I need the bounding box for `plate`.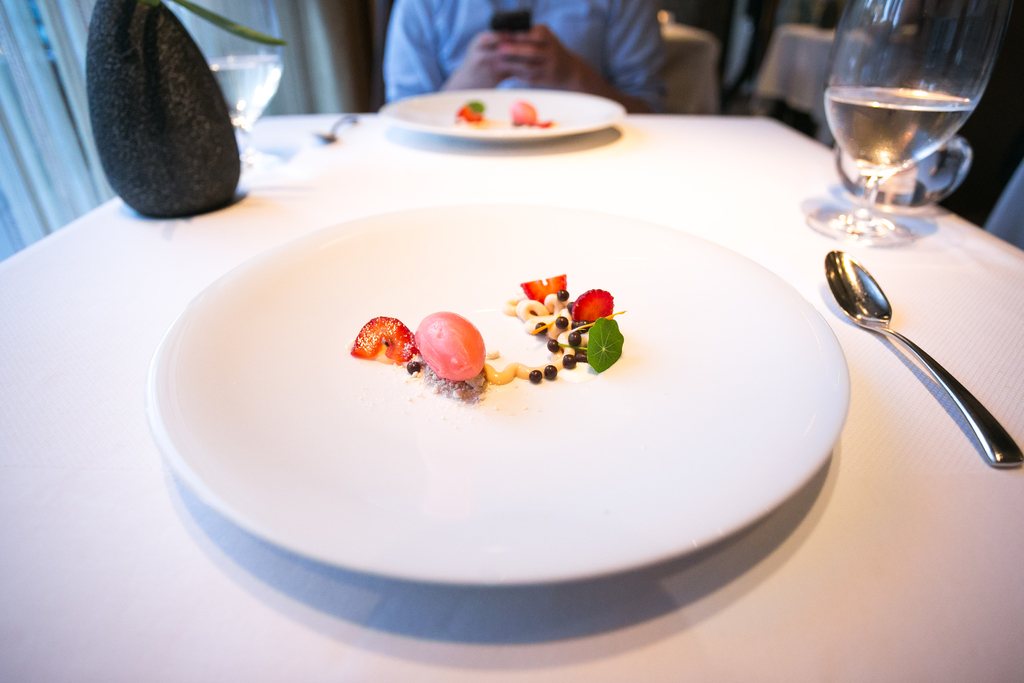
Here it is: {"left": 381, "top": 90, "right": 623, "bottom": 143}.
